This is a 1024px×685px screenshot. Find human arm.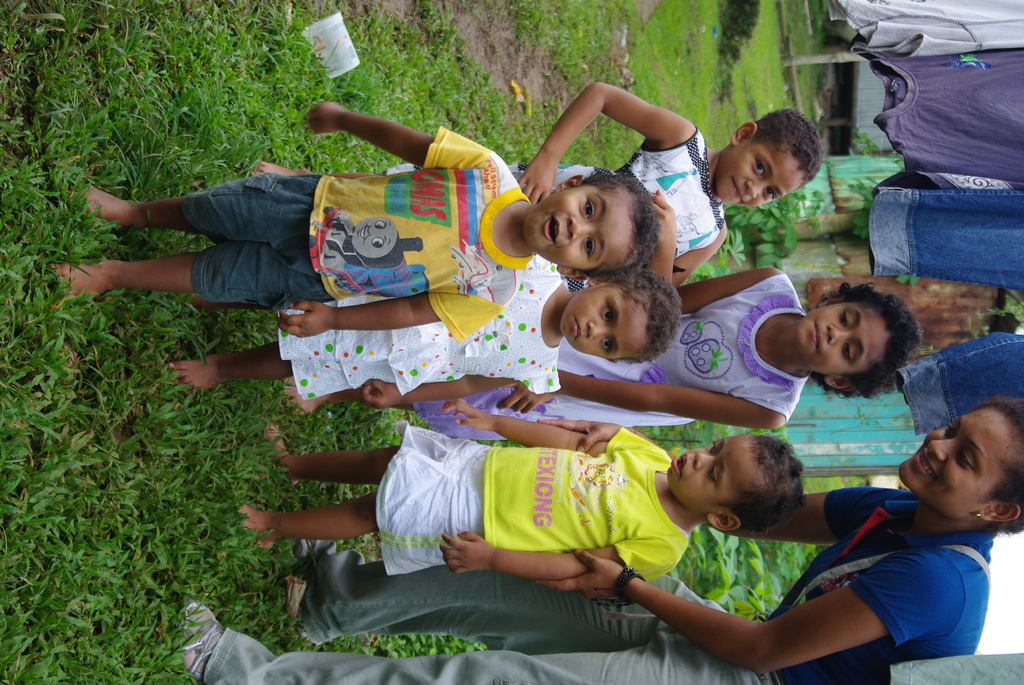
Bounding box: Rect(527, 420, 906, 552).
